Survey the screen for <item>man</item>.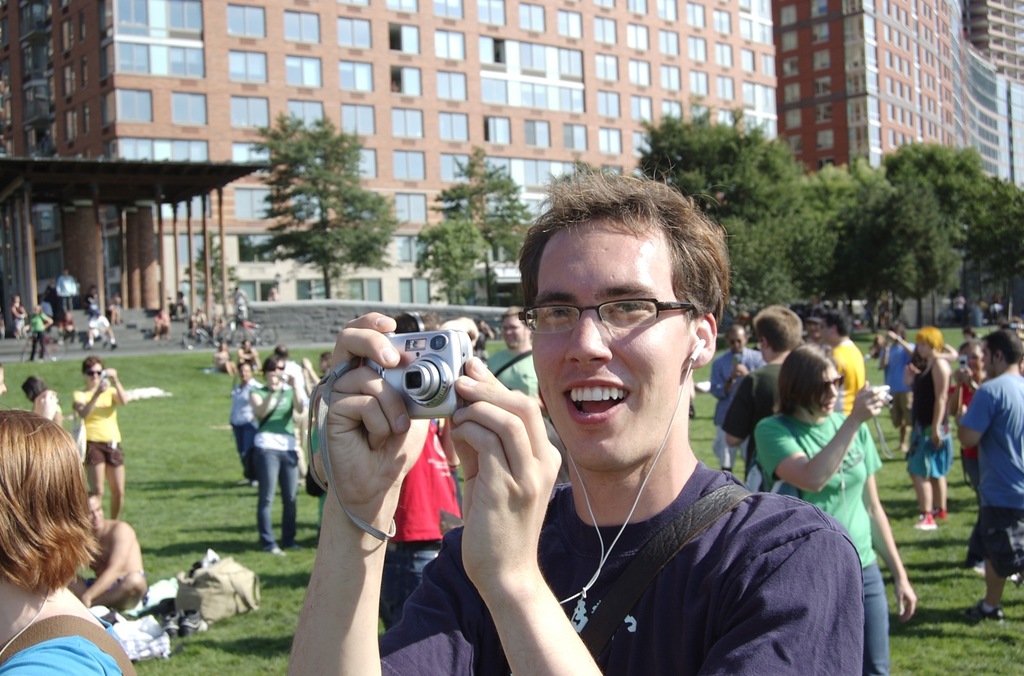
Survey found: Rect(819, 317, 863, 414).
